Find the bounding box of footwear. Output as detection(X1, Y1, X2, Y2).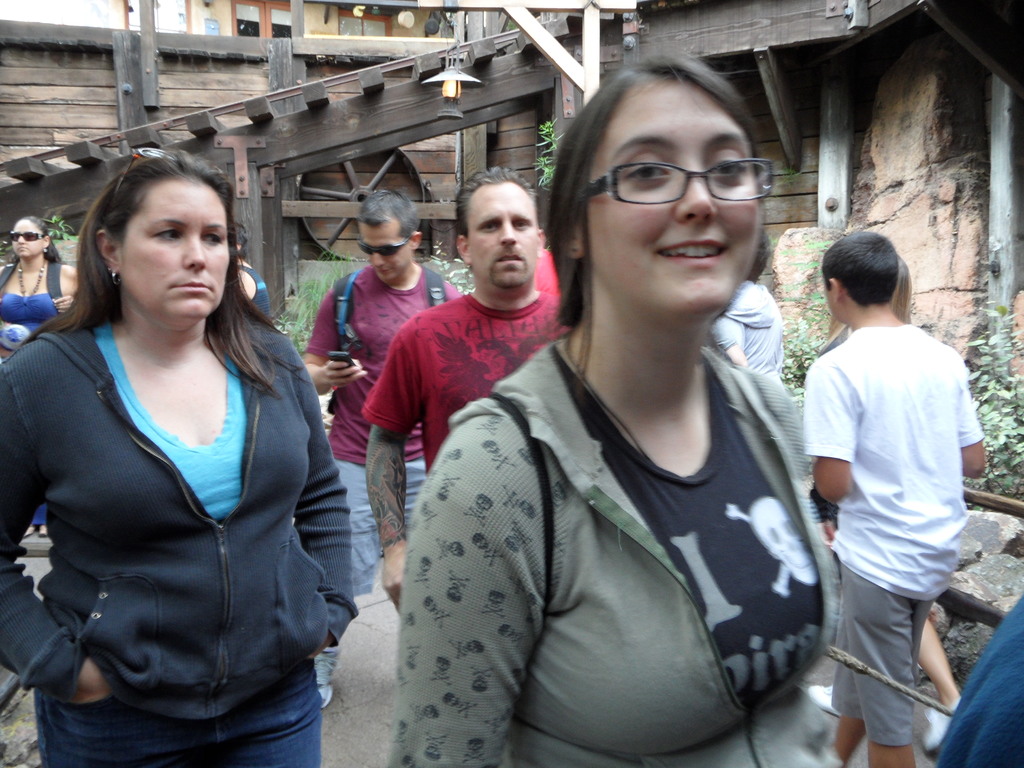
detection(312, 643, 343, 707).
